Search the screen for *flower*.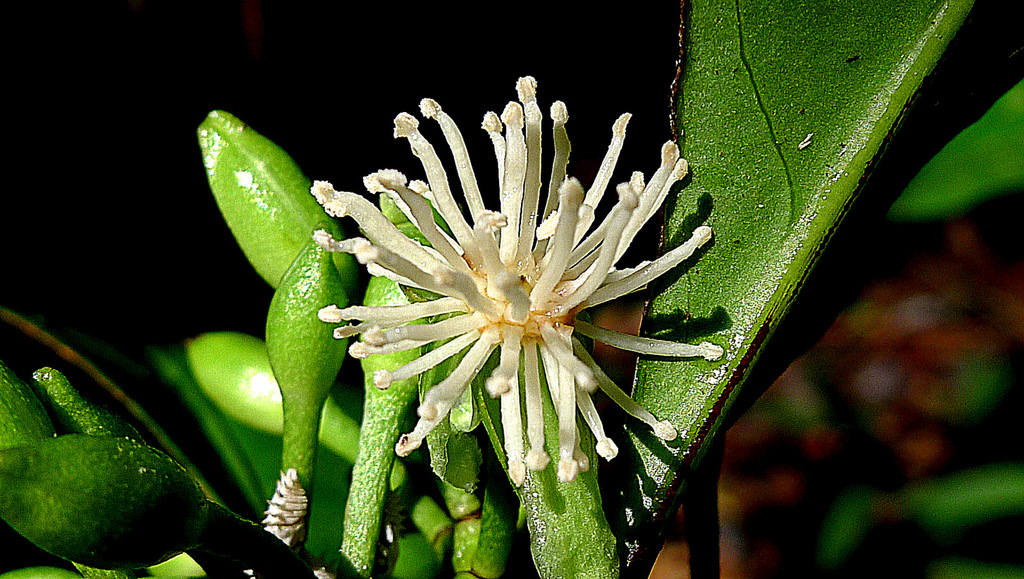
Found at {"x1": 299, "y1": 86, "x2": 709, "y2": 498}.
